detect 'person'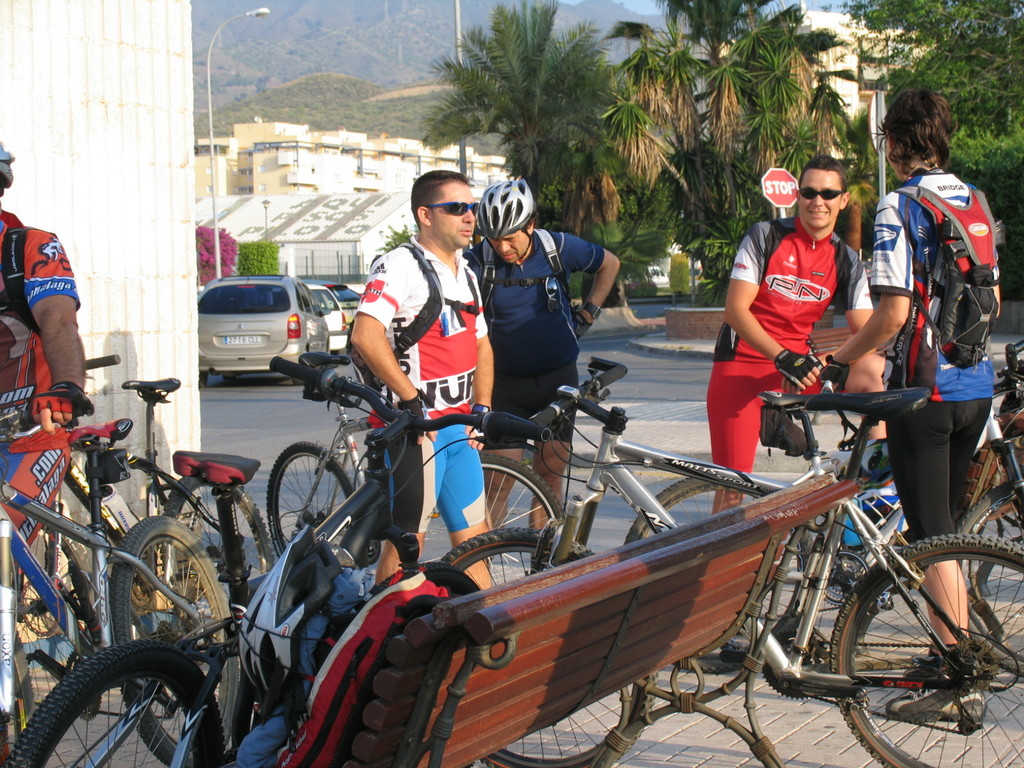
[0, 139, 87, 767]
